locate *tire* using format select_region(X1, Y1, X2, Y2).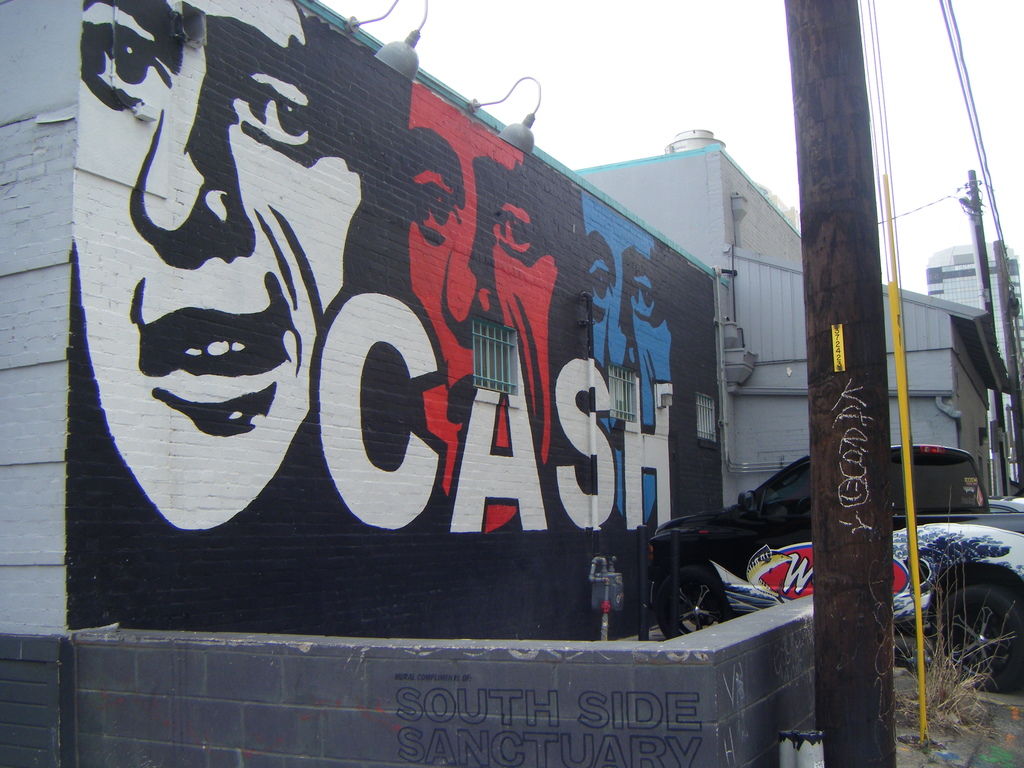
select_region(652, 564, 735, 639).
